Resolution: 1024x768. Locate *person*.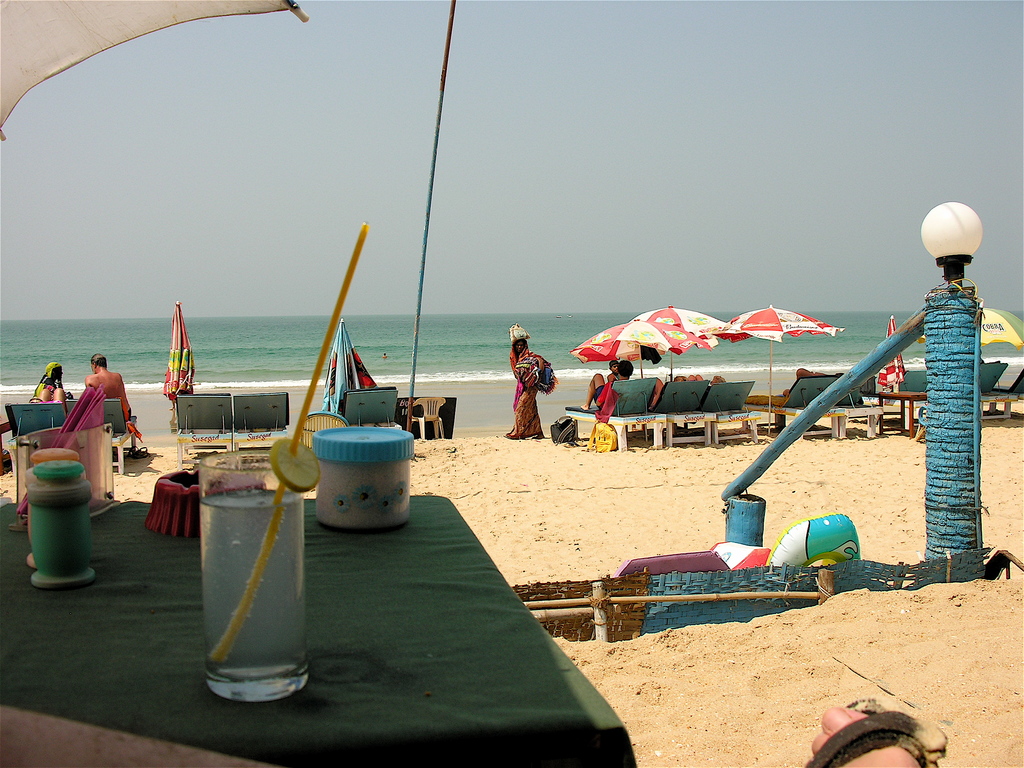
[left=584, top=353, right=636, bottom=410].
